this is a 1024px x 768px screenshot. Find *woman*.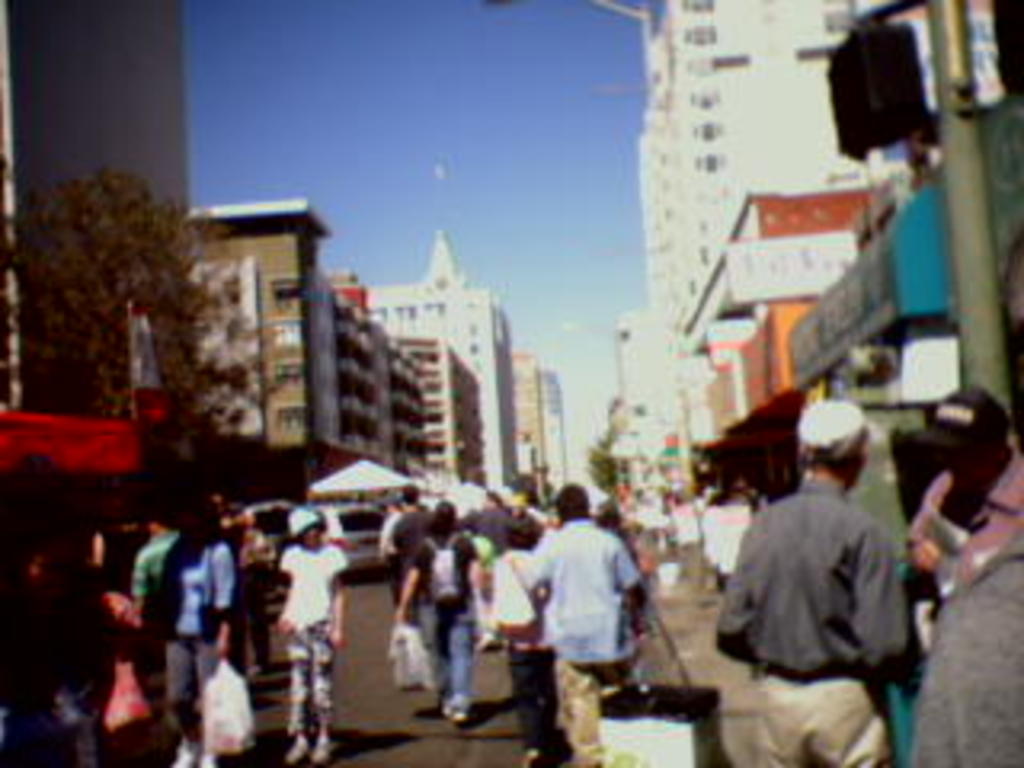
Bounding box: (486,506,557,765).
